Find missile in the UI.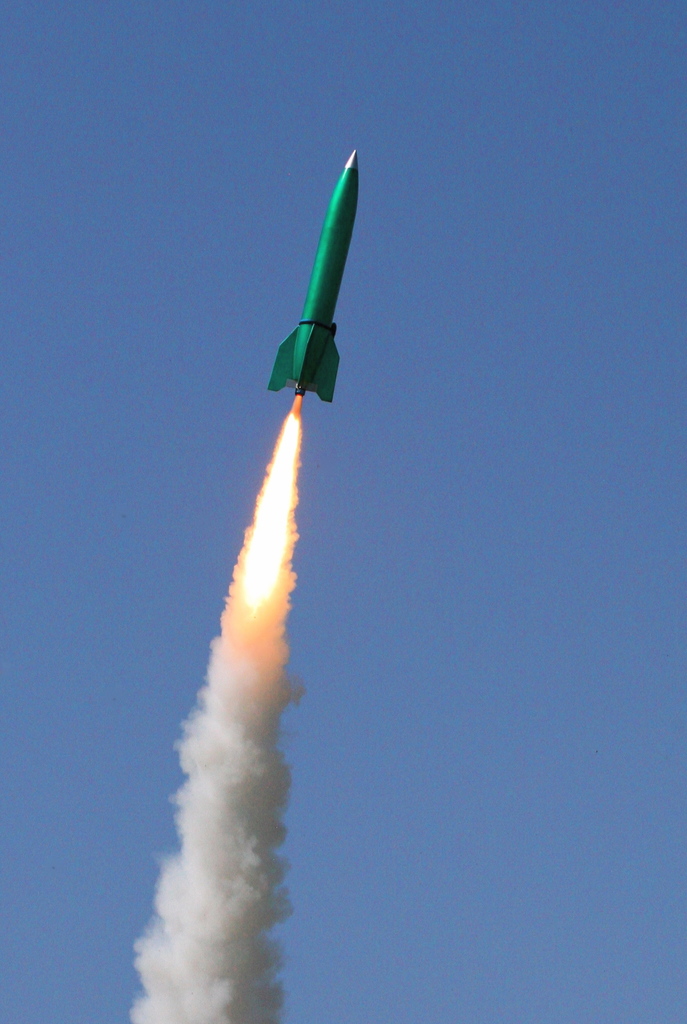
UI element at bbox=(265, 150, 359, 399).
